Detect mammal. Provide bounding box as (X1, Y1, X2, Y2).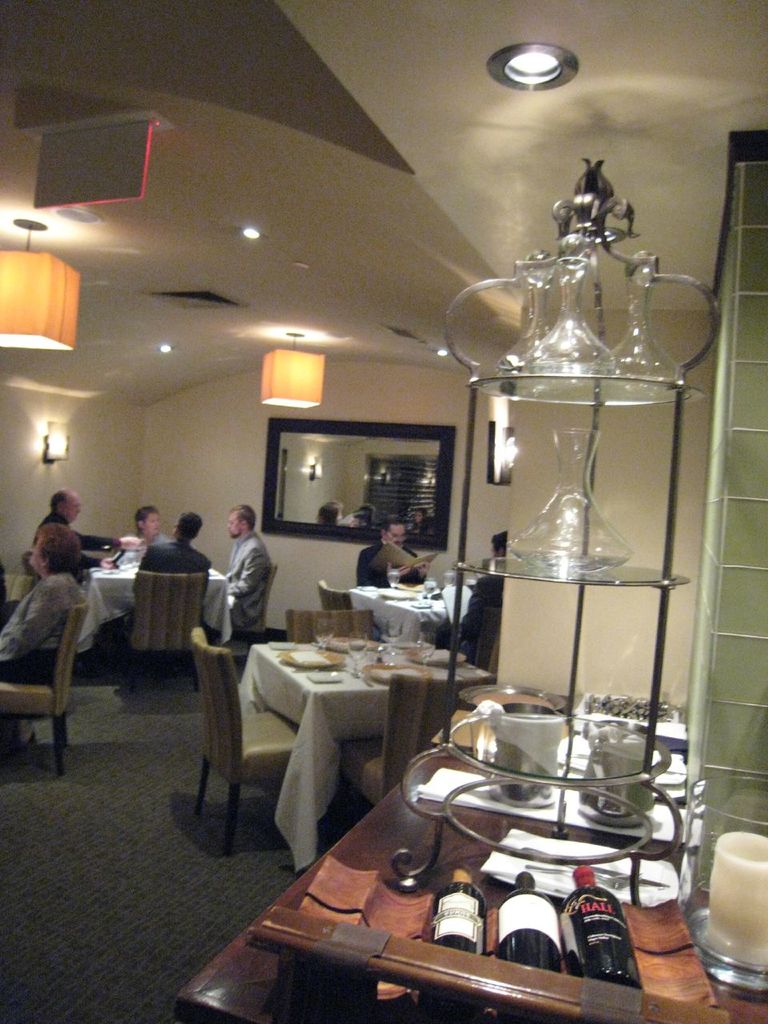
(0, 526, 79, 675).
